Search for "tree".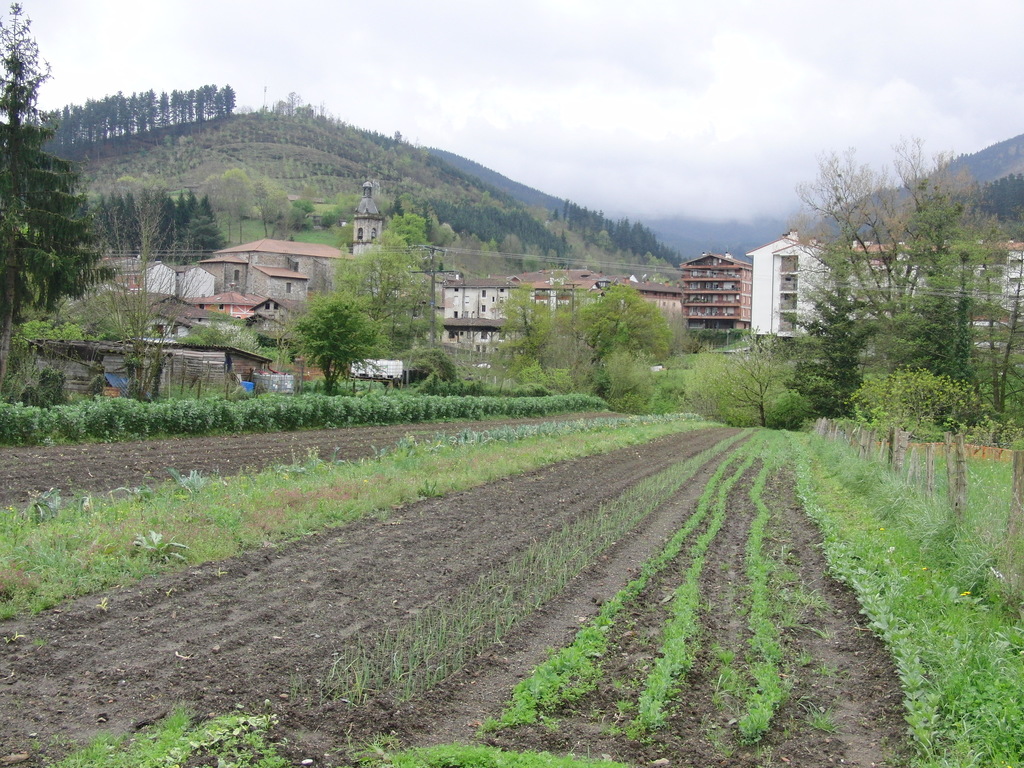
Found at left=565, top=284, right=697, bottom=379.
